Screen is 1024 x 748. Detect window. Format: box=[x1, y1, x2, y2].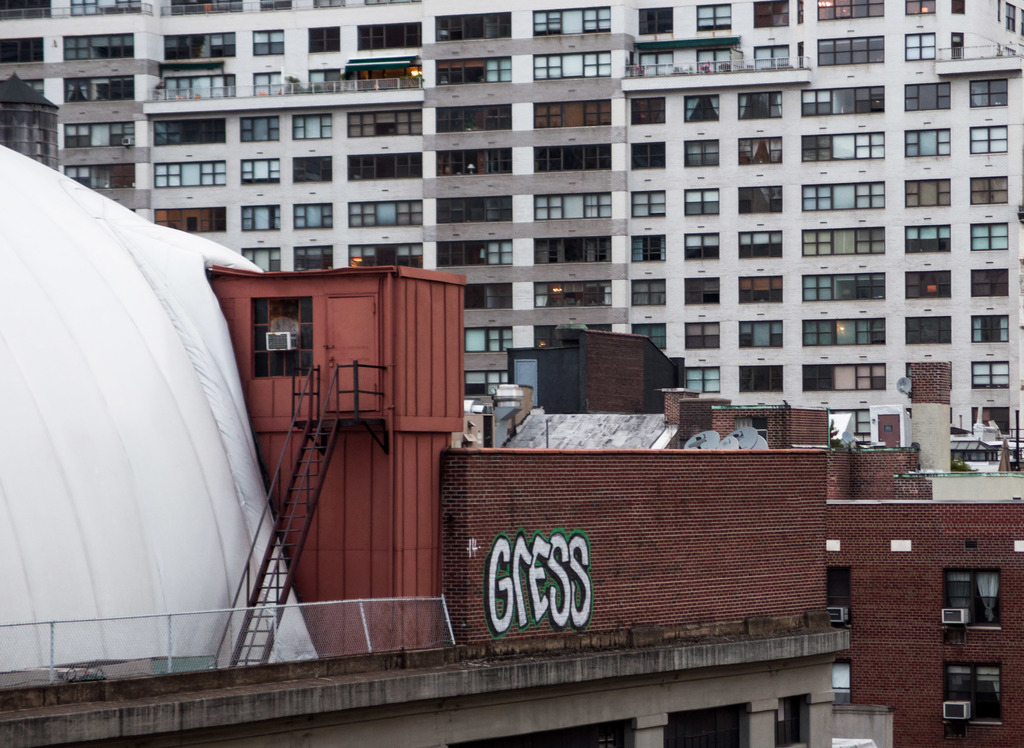
box=[434, 4, 522, 45].
